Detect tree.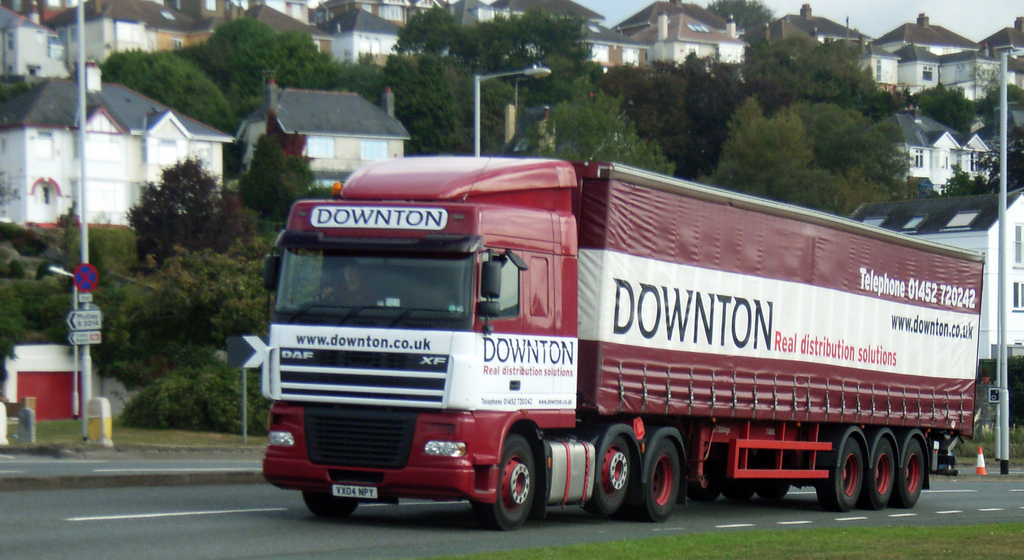
Detected at box(981, 80, 1023, 118).
